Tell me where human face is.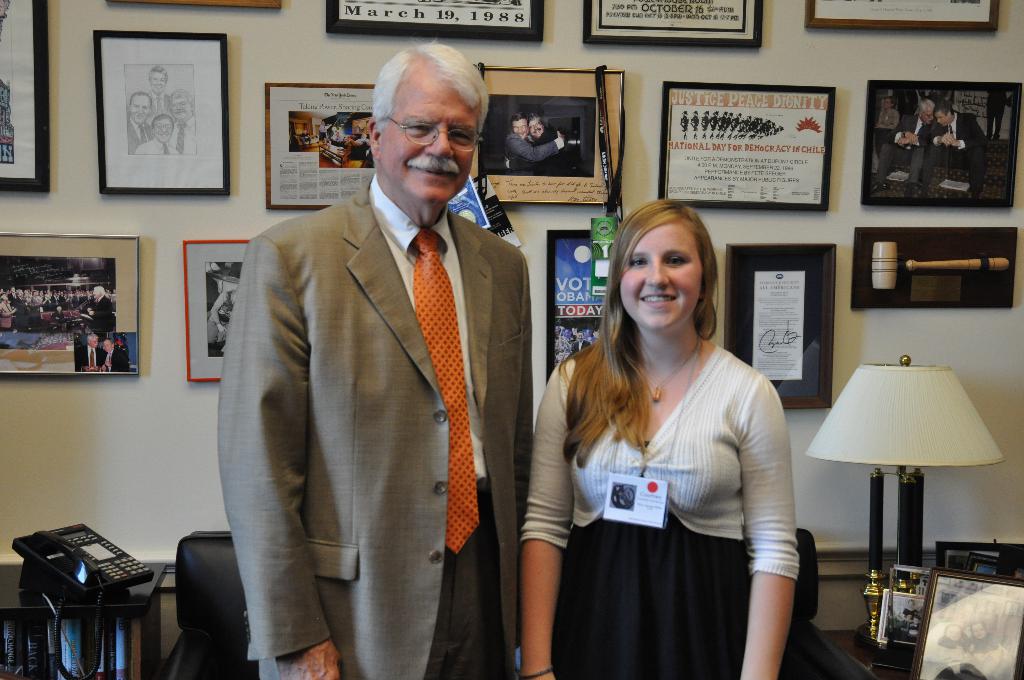
human face is at {"left": 129, "top": 97, "right": 152, "bottom": 124}.
